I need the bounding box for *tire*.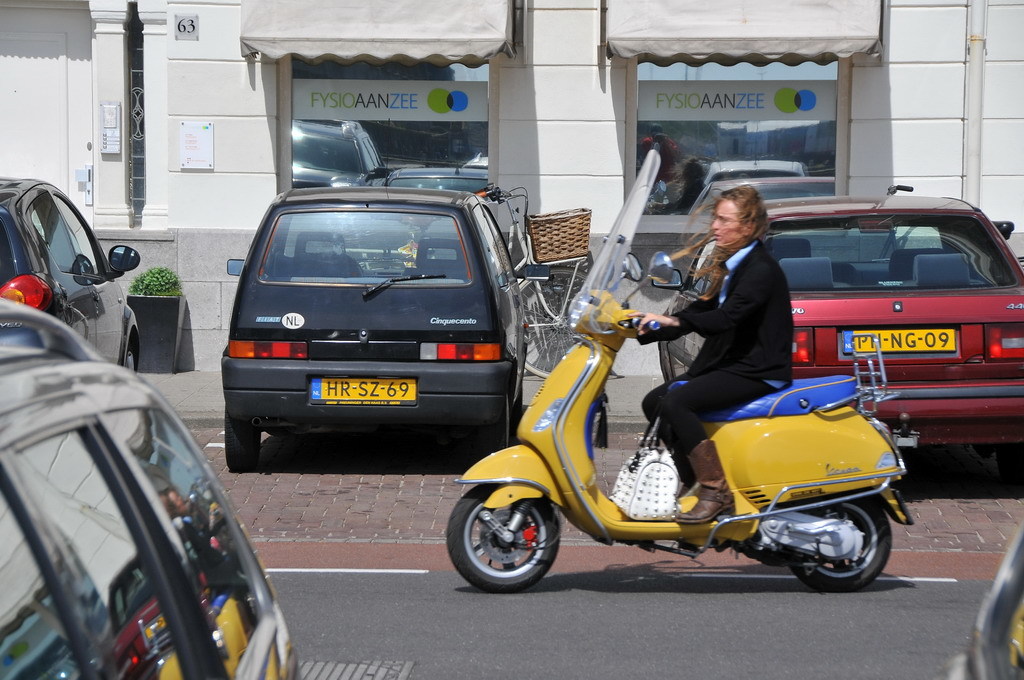
Here it is: x1=997 y1=441 x2=1023 y2=488.
